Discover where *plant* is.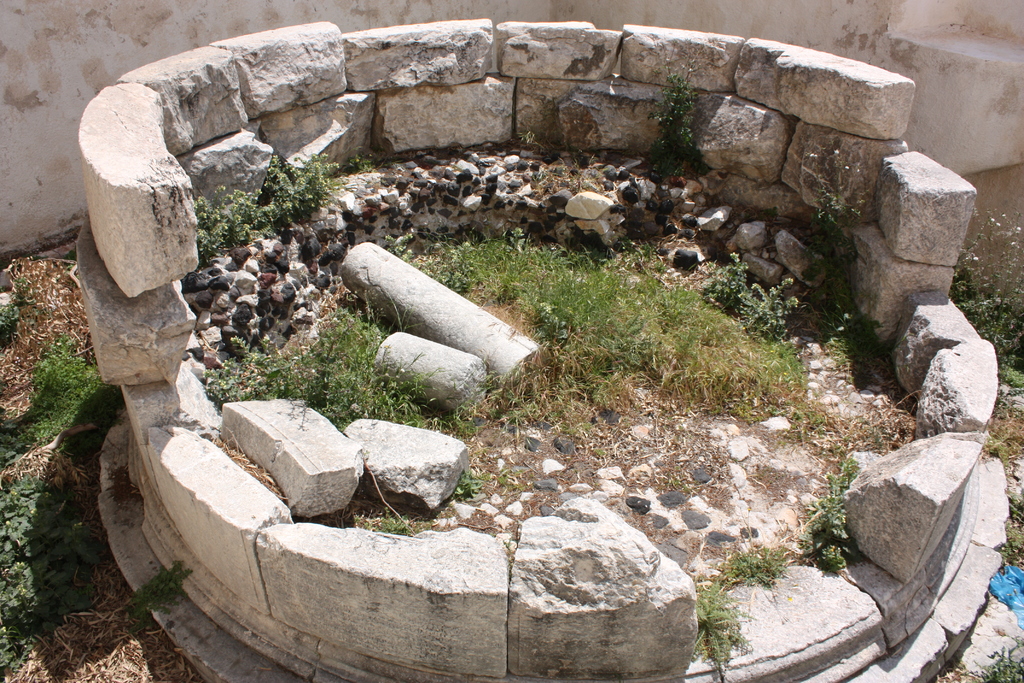
Discovered at {"x1": 261, "y1": 154, "x2": 292, "y2": 210}.
